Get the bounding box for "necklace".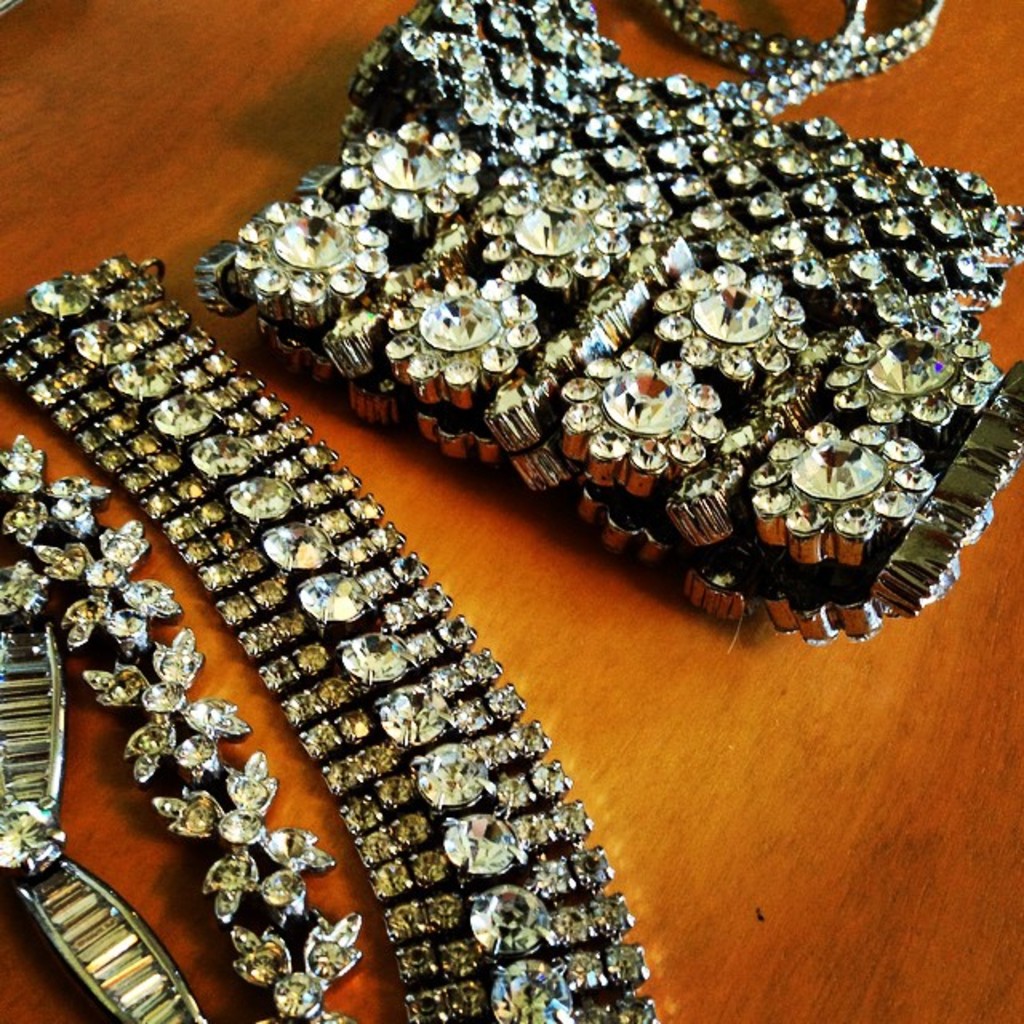
crop(66, 288, 672, 1023).
